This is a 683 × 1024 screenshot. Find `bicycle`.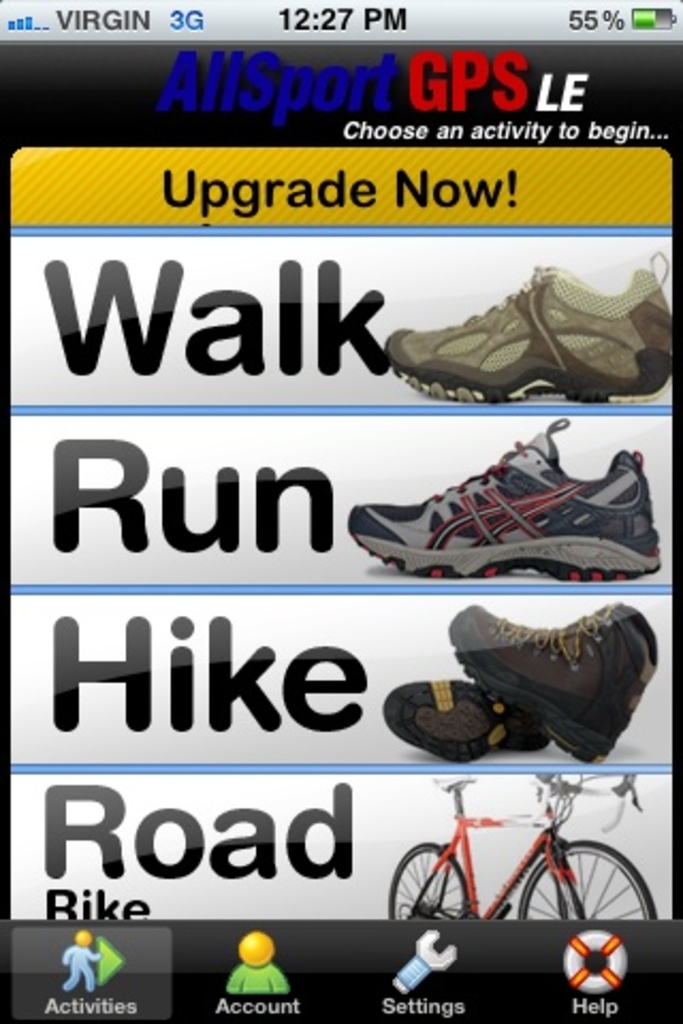
Bounding box: Rect(367, 794, 625, 949).
